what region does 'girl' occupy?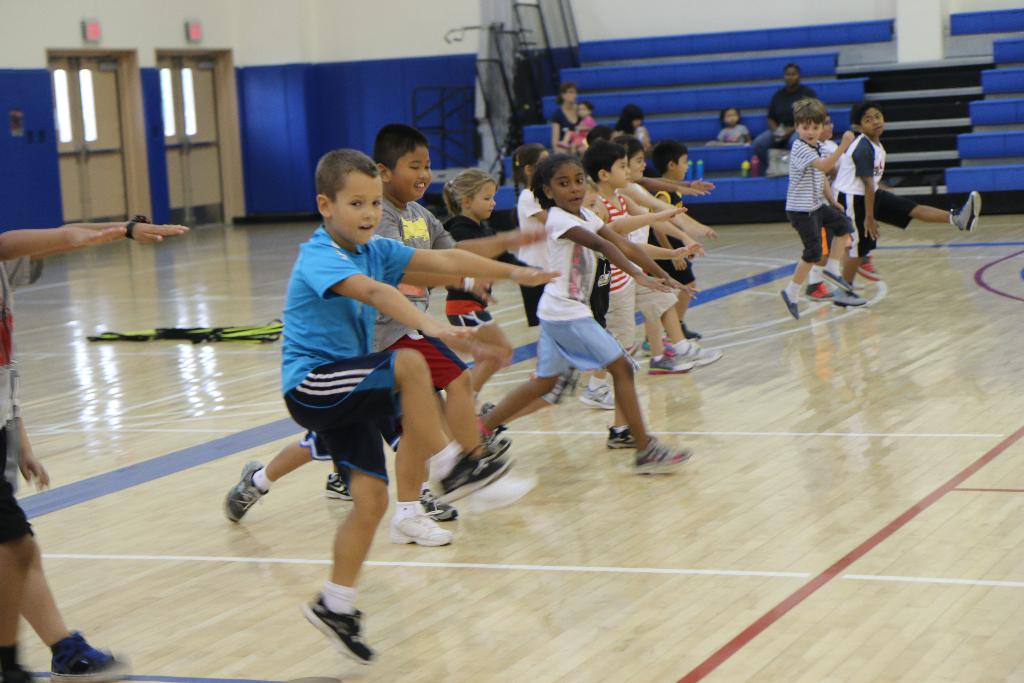
(x1=477, y1=154, x2=703, y2=456).
